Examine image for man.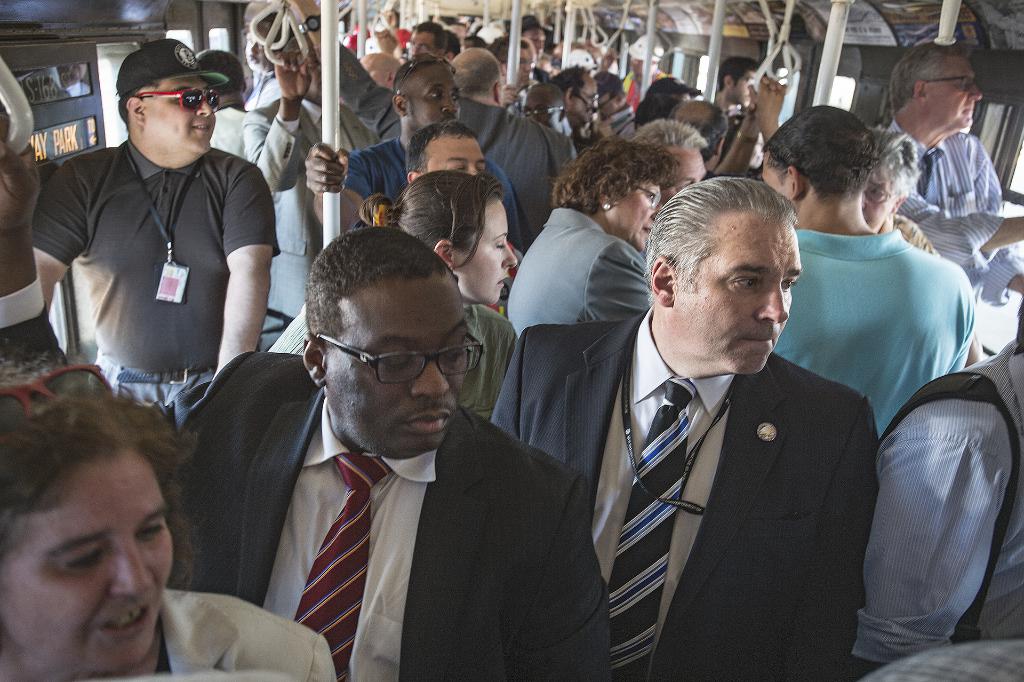
Examination result: <region>0, 106, 619, 681</region>.
